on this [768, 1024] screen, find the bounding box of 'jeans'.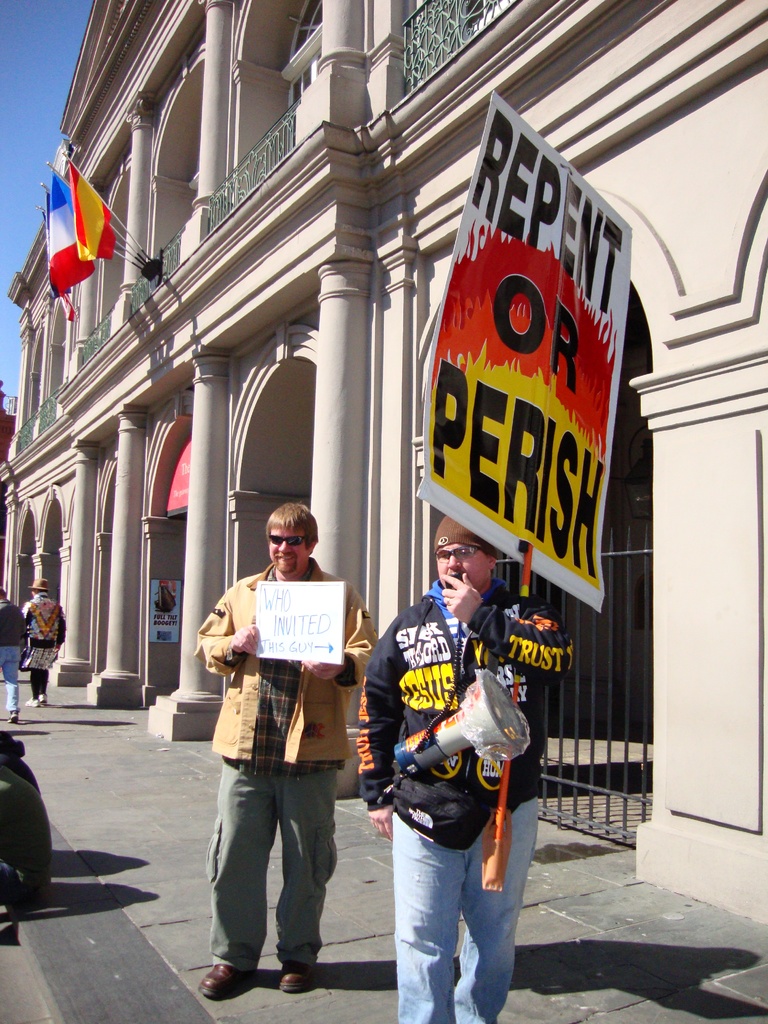
Bounding box: bbox(0, 648, 22, 712).
